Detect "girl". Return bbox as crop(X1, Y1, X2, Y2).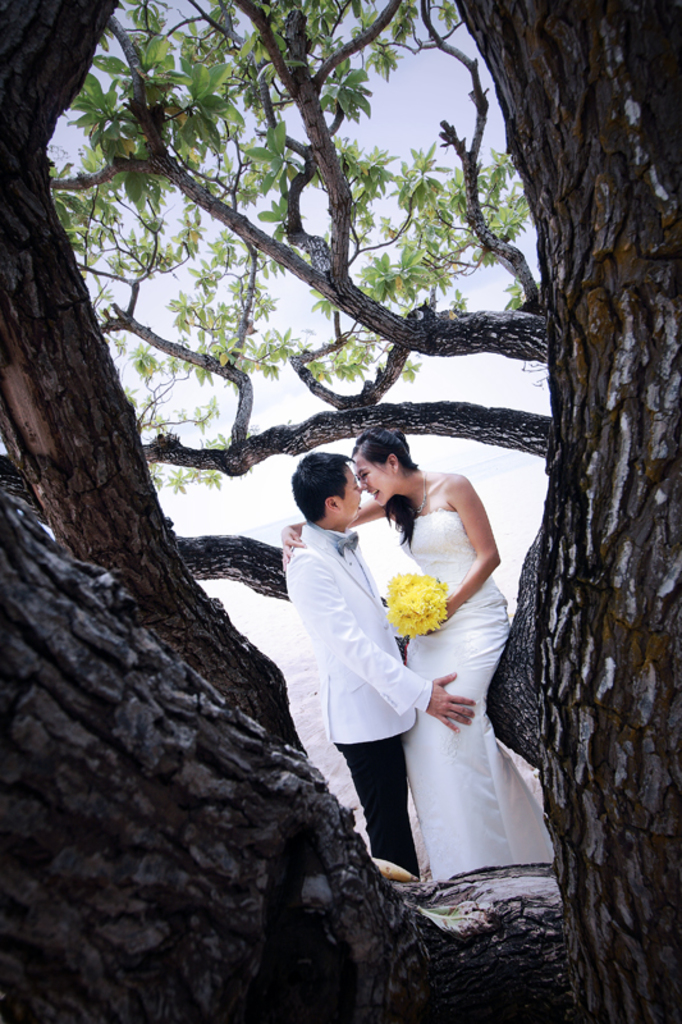
crop(278, 424, 553, 881).
